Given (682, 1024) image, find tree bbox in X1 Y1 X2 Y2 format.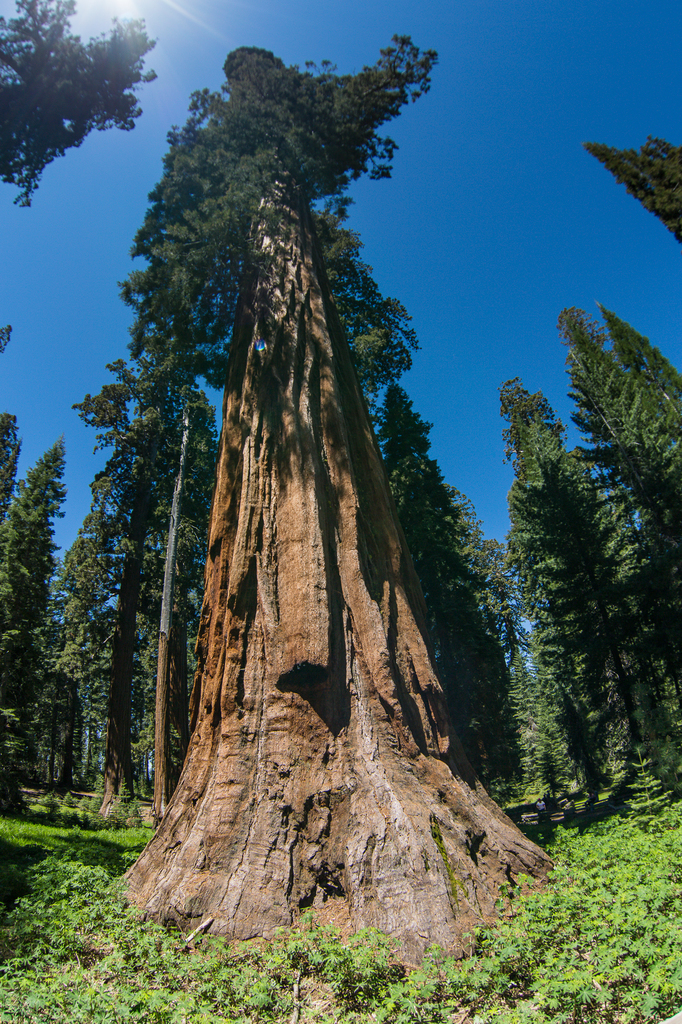
508 637 571 865.
